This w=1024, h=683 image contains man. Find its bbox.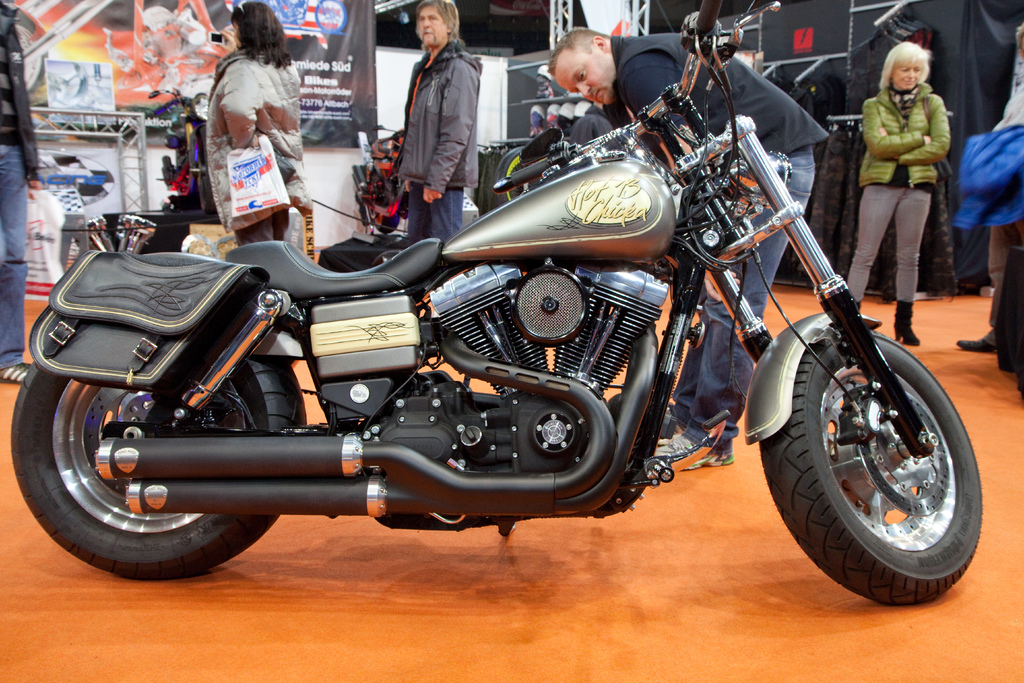
545, 31, 828, 467.
